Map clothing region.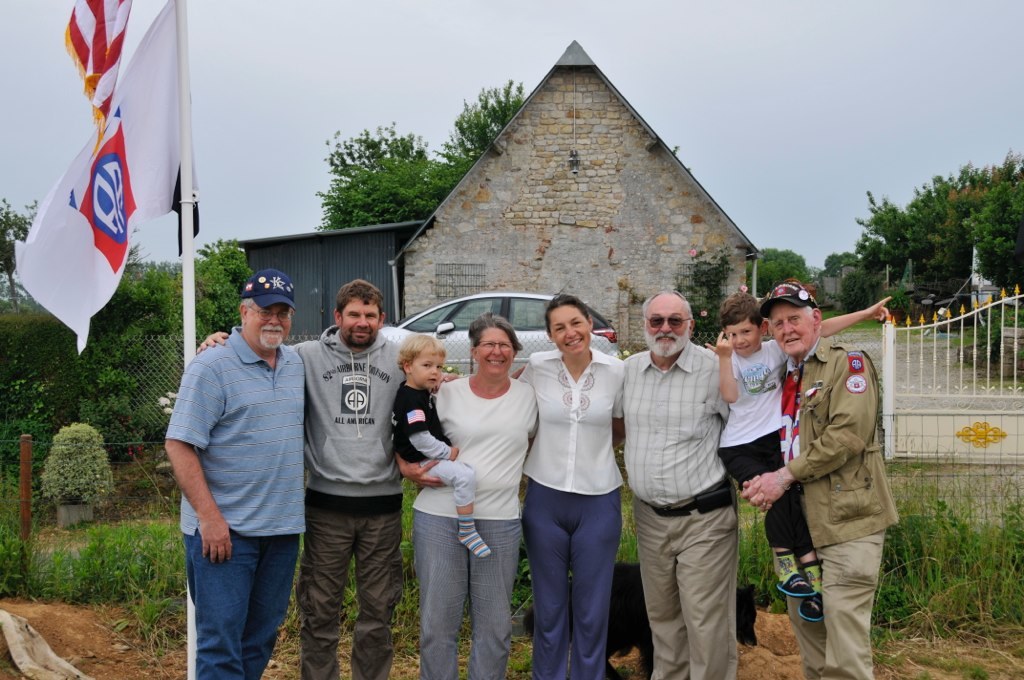
Mapped to (384,387,491,514).
